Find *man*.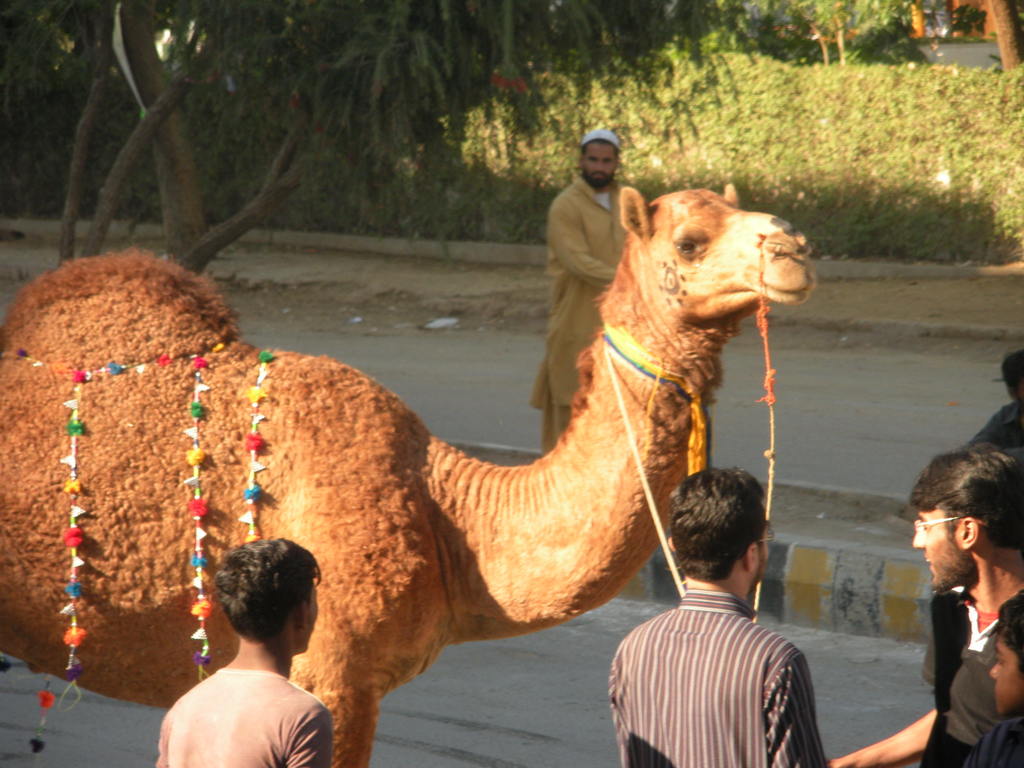
detection(148, 559, 339, 767).
